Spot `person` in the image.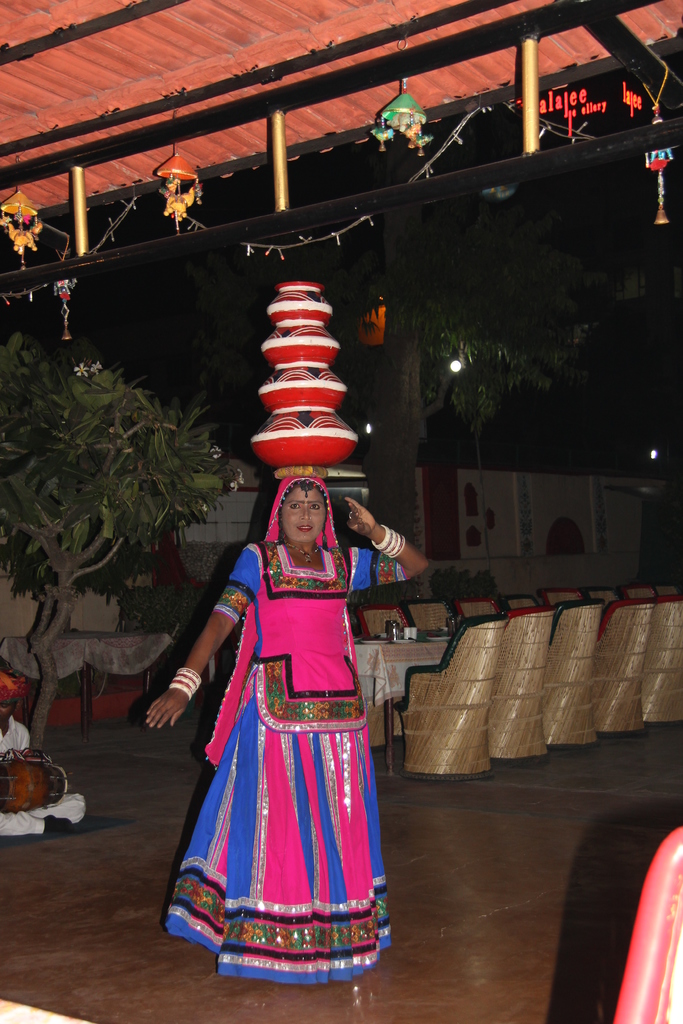
`person` found at {"left": 140, "top": 476, "right": 432, "bottom": 984}.
